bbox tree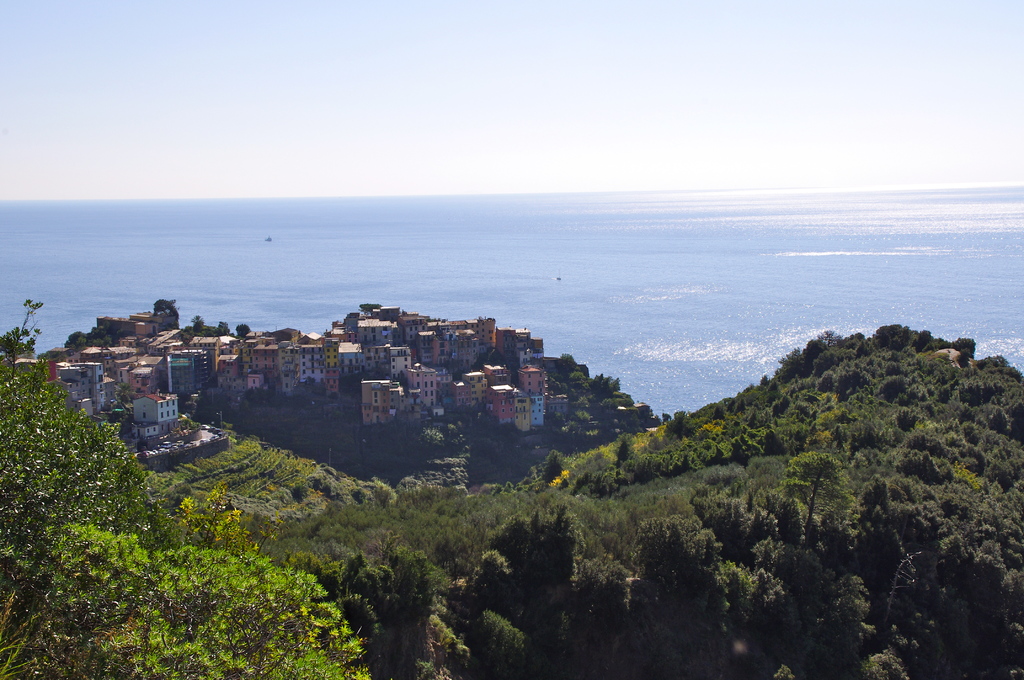
l=799, t=377, r=888, b=469
